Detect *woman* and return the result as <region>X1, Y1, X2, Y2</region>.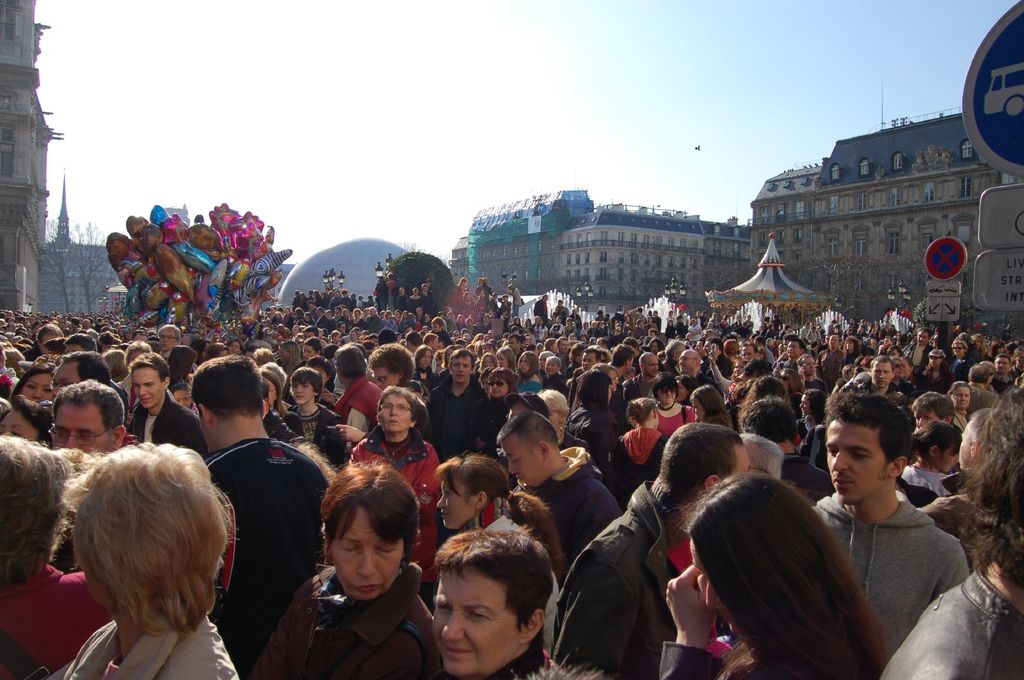
<region>795, 382, 830, 475</region>.
